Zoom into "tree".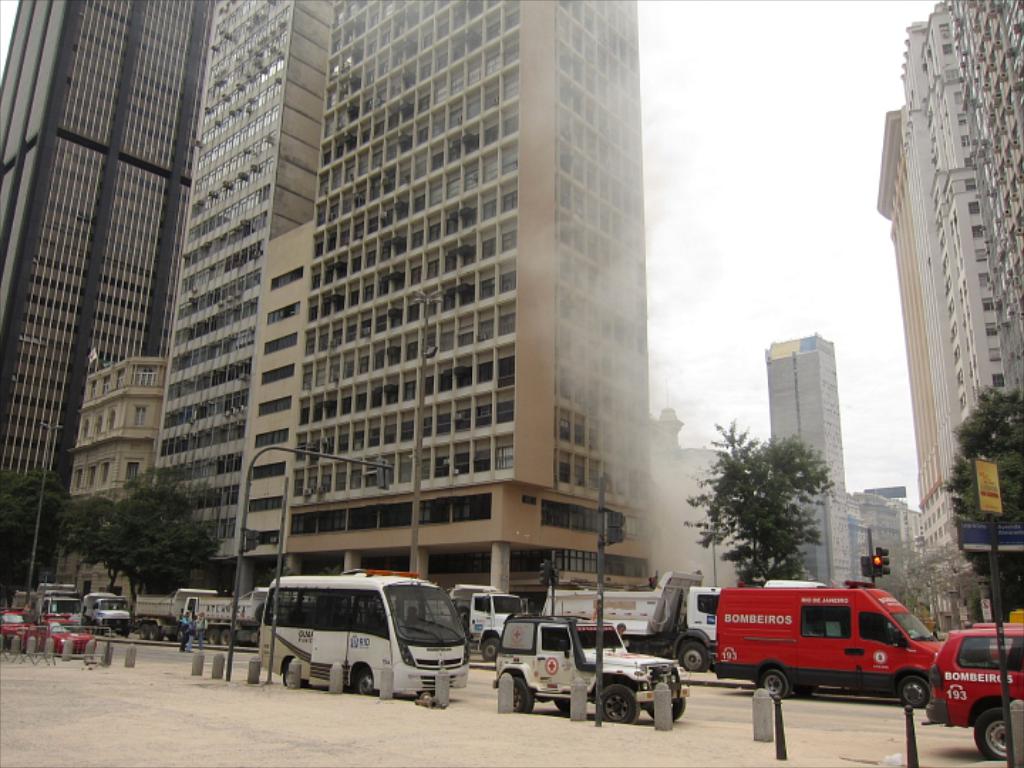
Zoom target: left=687, top=432, right=852, bottom=583.
